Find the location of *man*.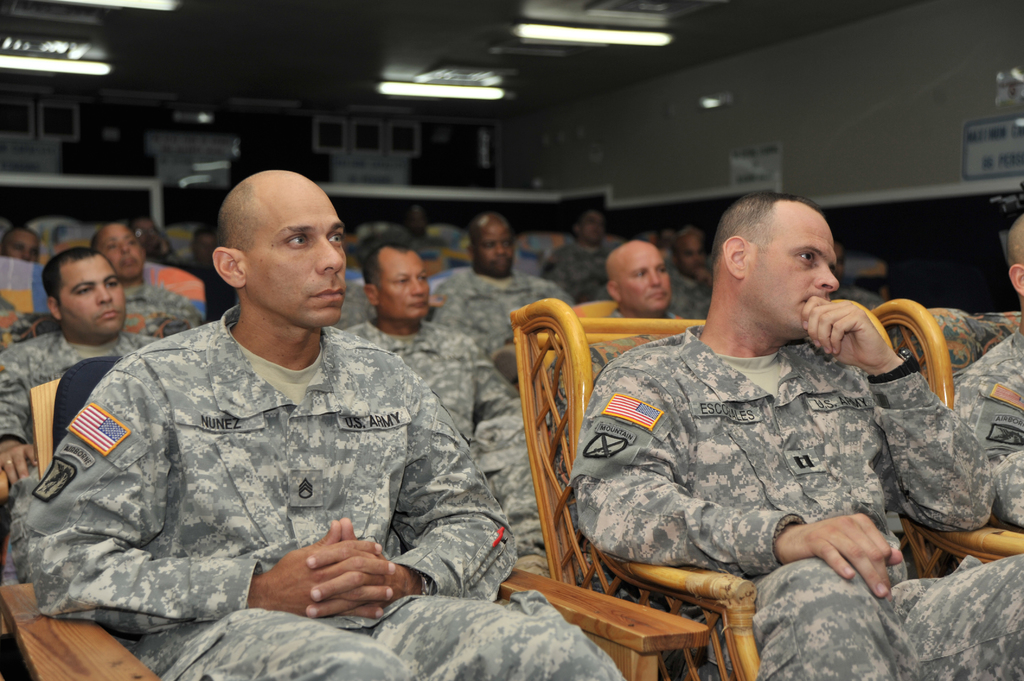
Location: [429,212,580,349].
